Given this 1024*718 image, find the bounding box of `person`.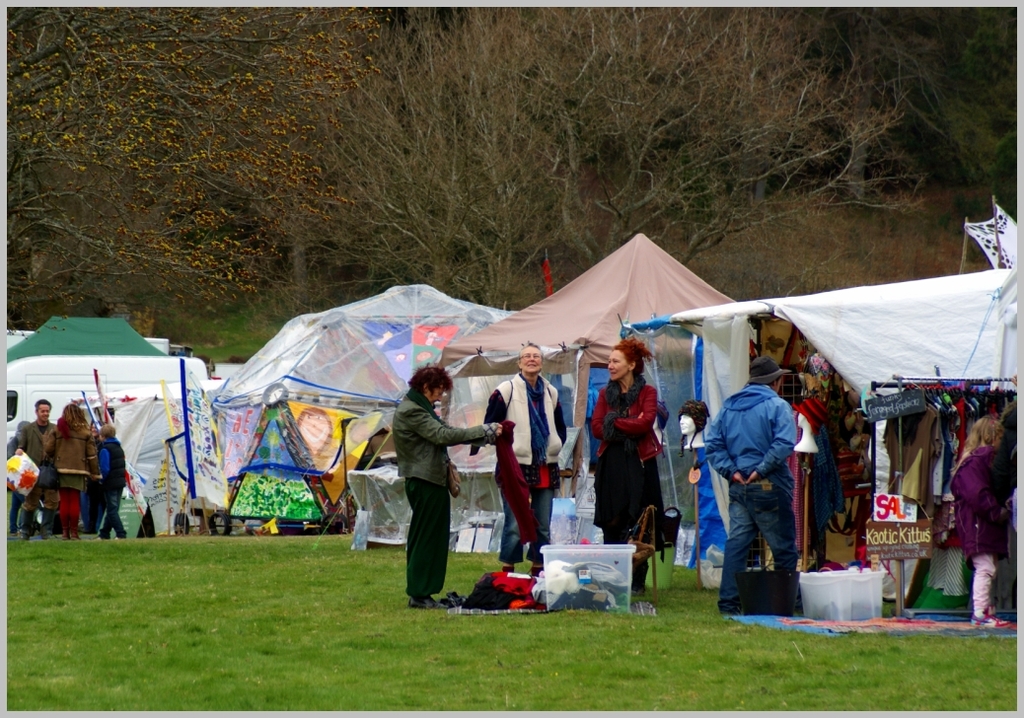
region(46, 402, 103, 542).
